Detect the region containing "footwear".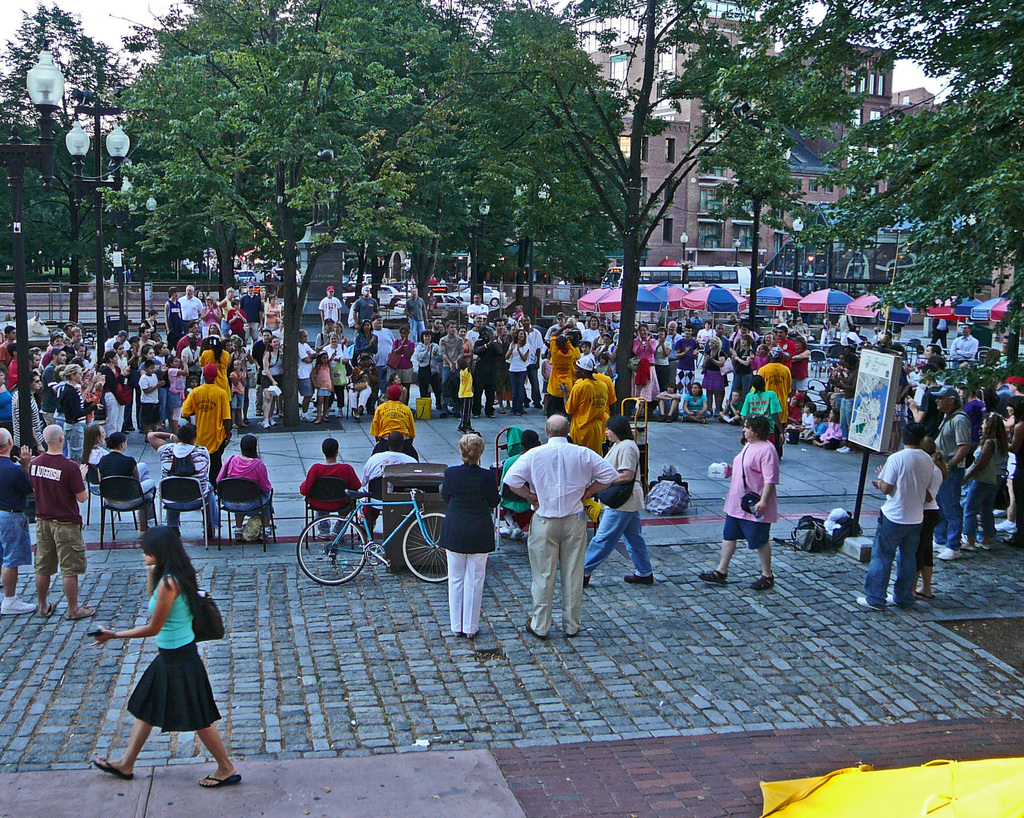
select_region(474, 410, 481, 417).
